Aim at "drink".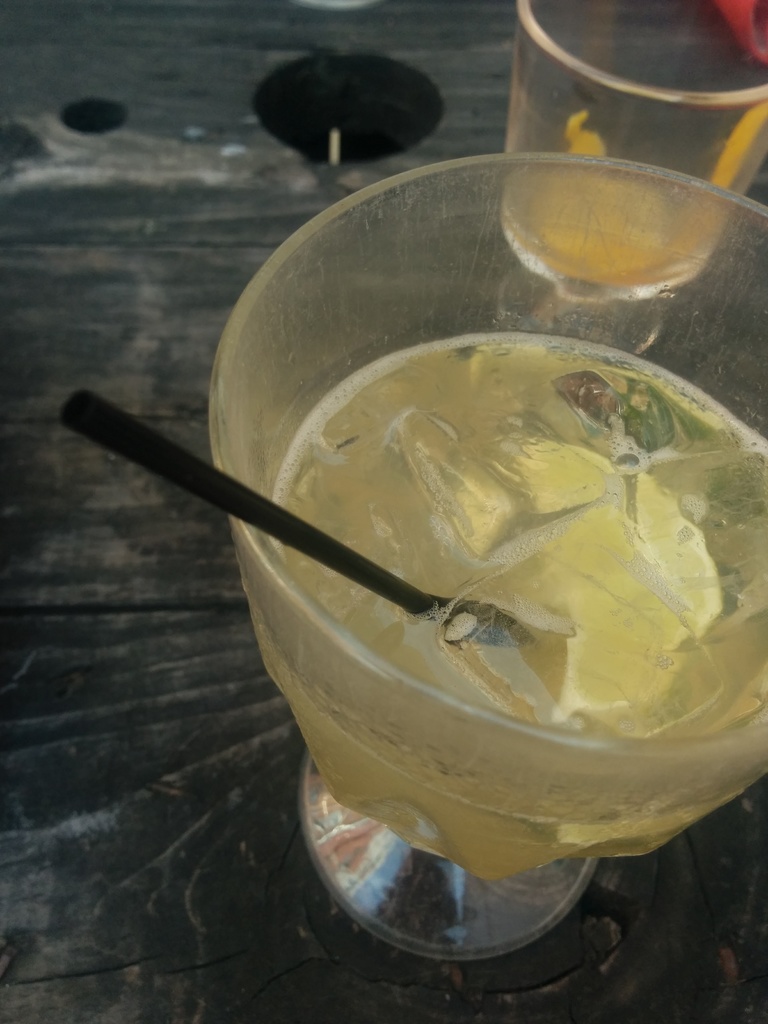
Aimed at region(244, 316, 738, 849).
